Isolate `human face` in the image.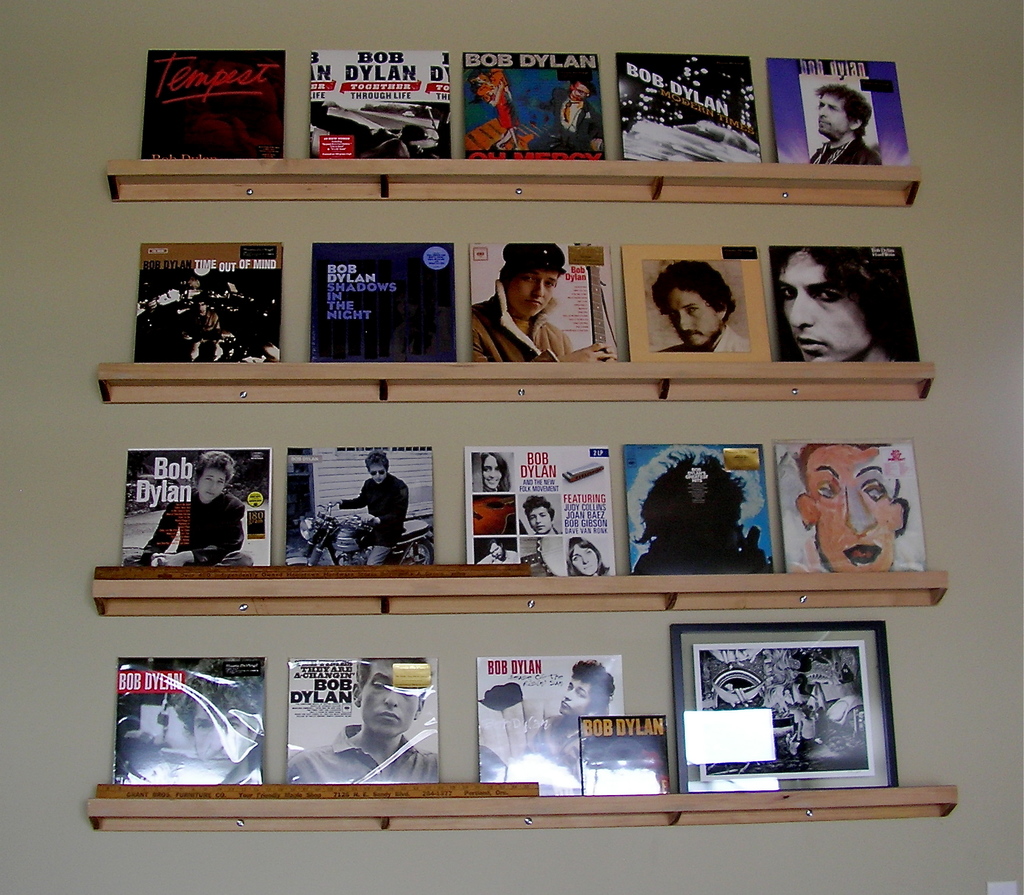
Isolated region: <region>818, 94, 853, 135</region>.
